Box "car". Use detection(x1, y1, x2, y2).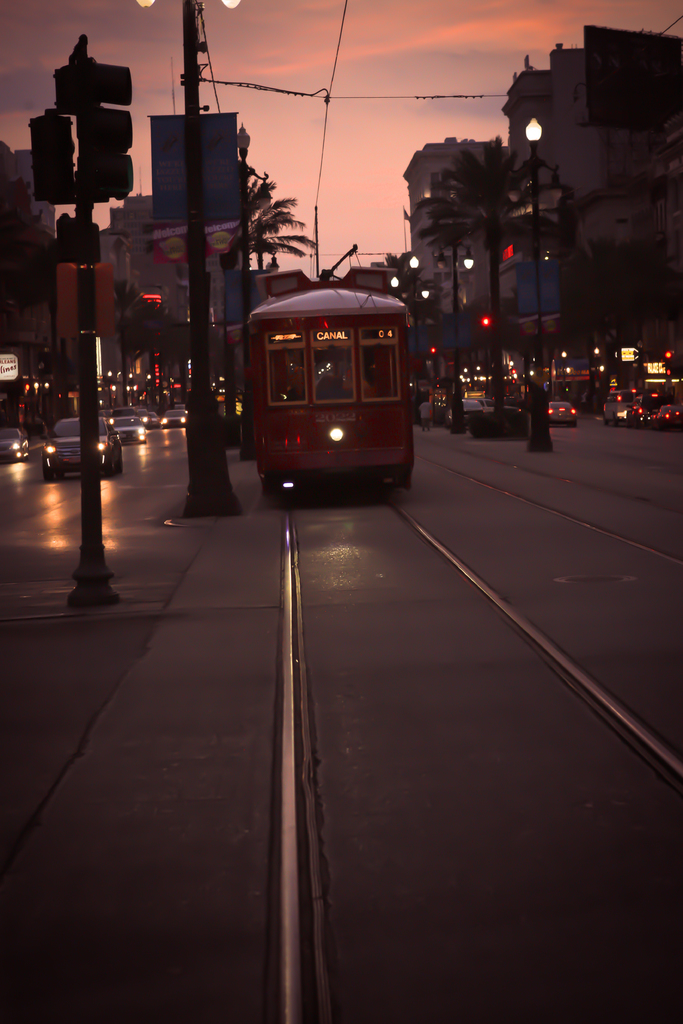
detection(446, 398, 482, 428).
